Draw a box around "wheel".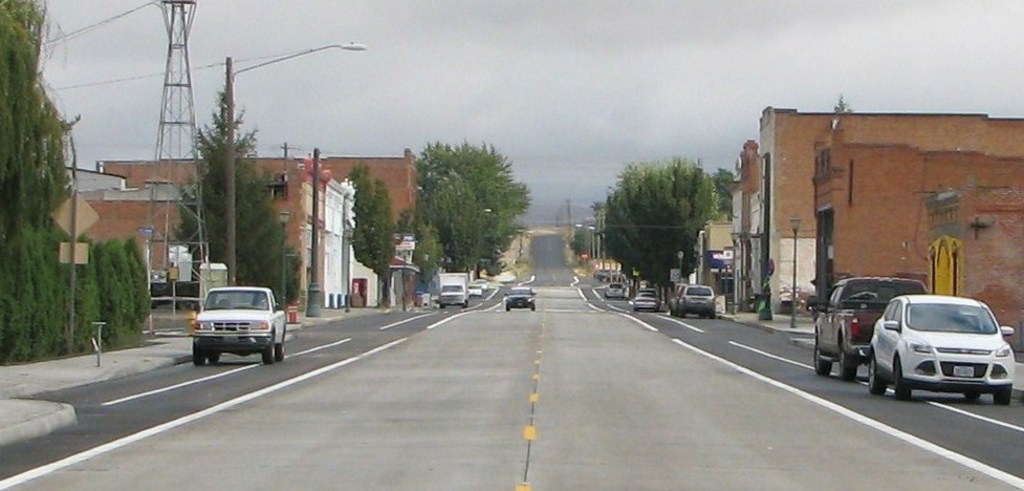
[left=893, top=364, right=913, bottom=402].
